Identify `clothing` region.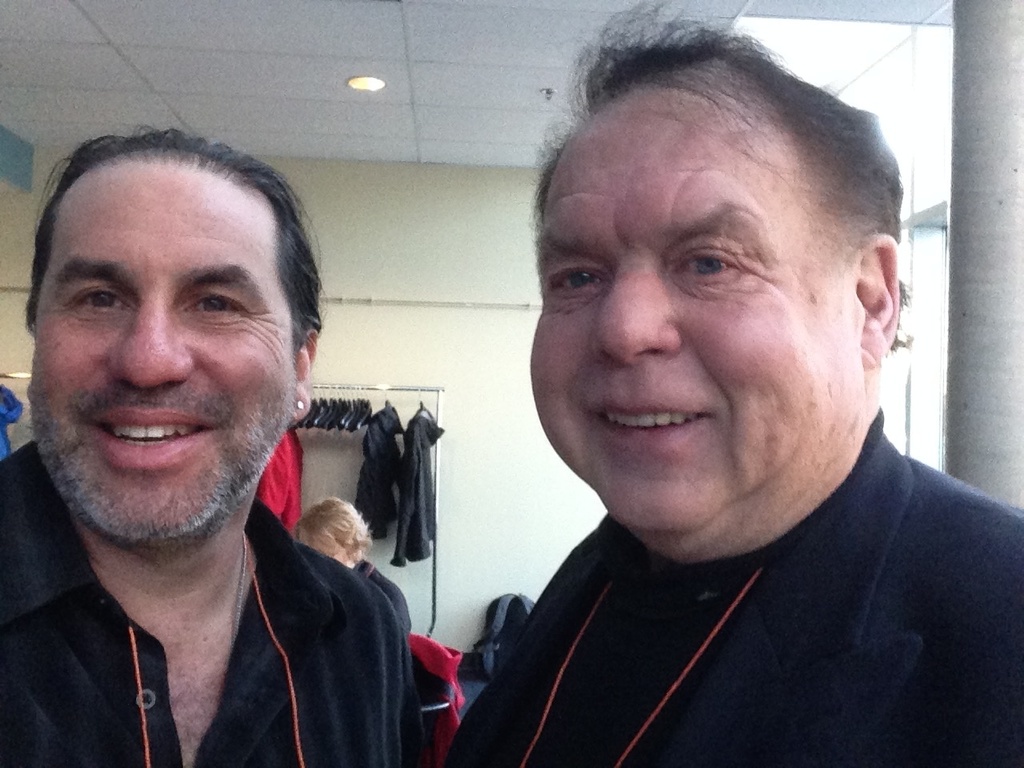
Region: box(397, 408, 1023, 762).
